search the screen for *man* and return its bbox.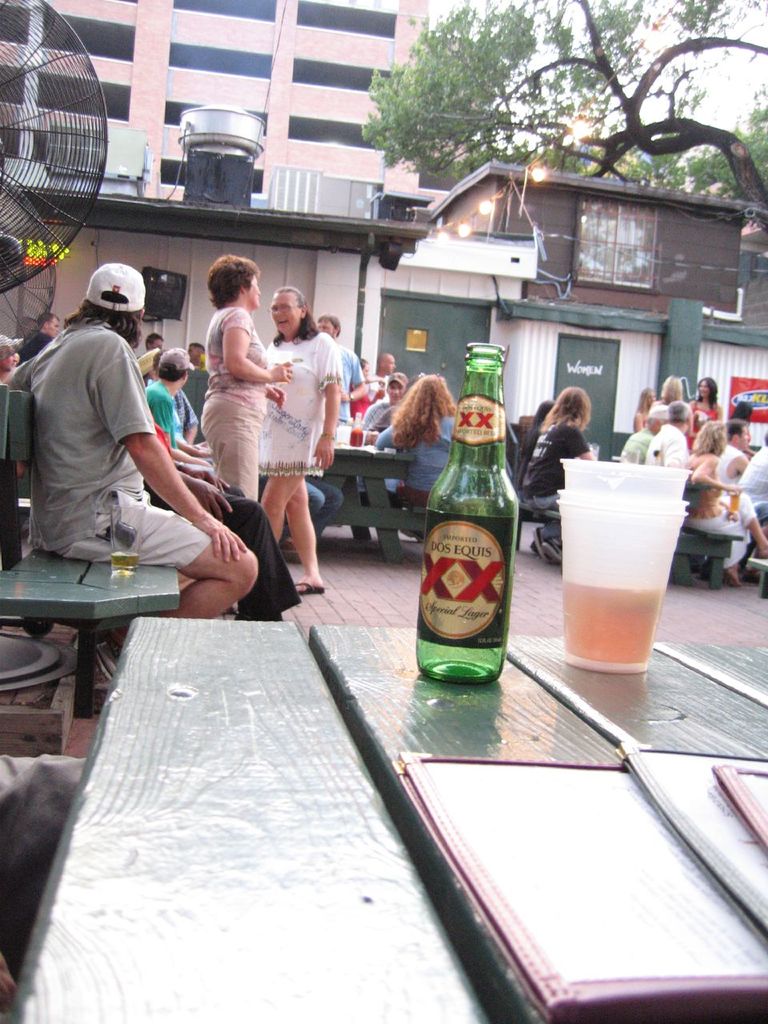
Found: rect(142, 342, 216, 460).
